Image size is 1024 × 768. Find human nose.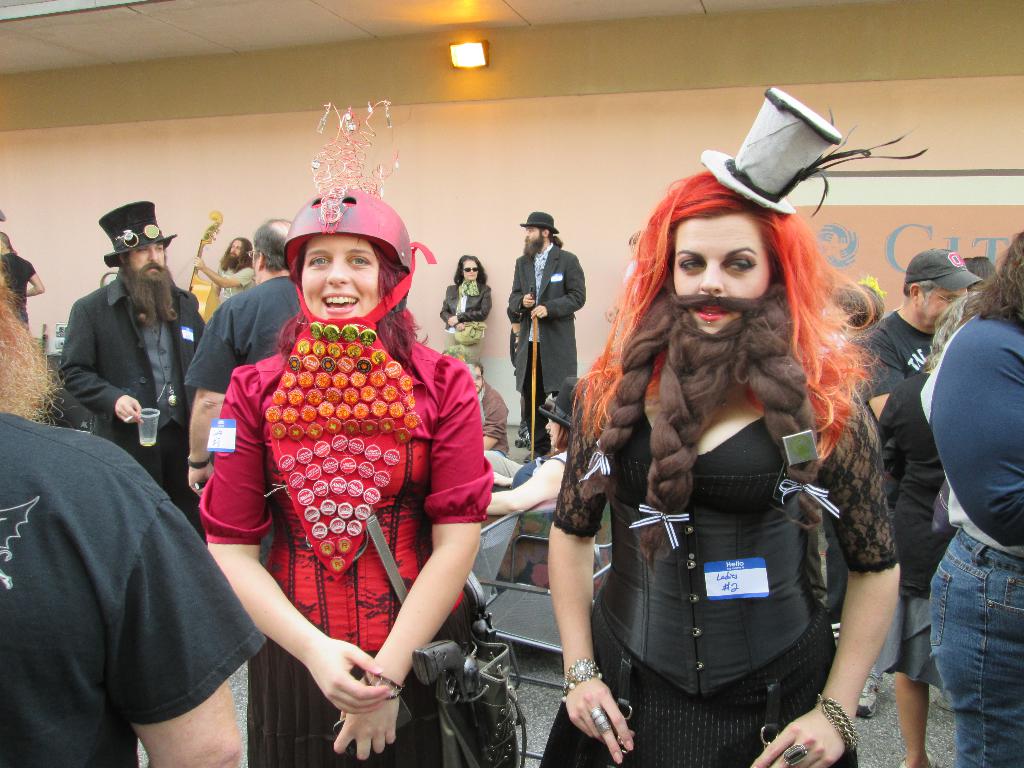
BBox(324, 259, 347, 289).
